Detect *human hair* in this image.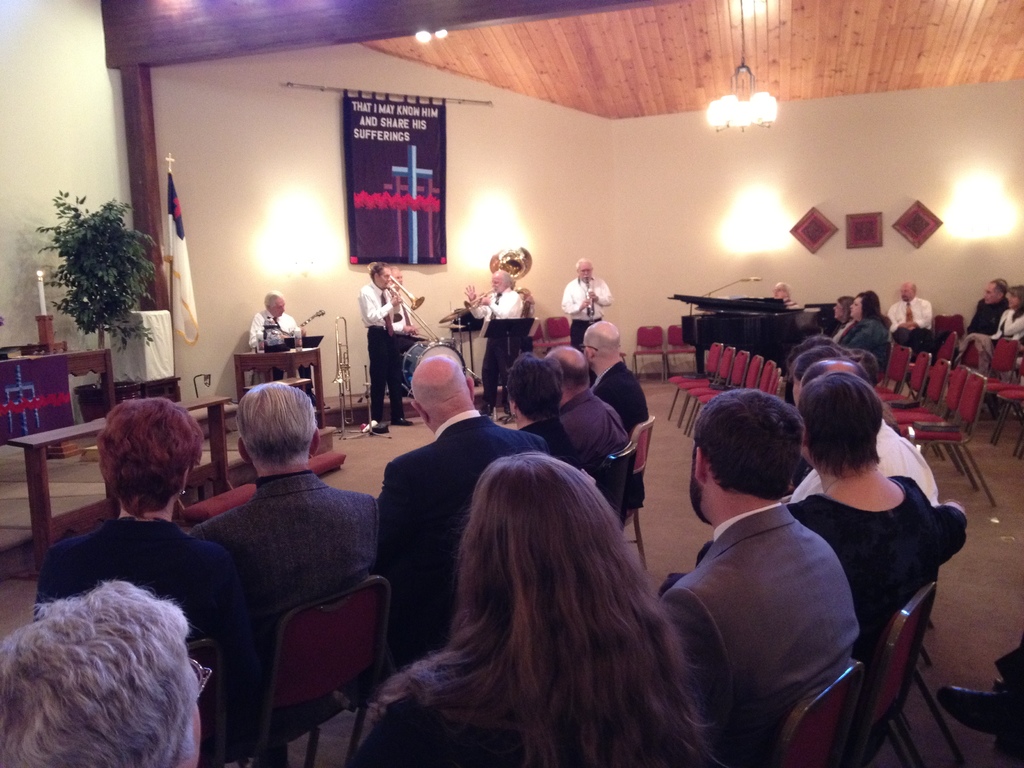
Detection: bbox=(372, 262, 390, 284).
